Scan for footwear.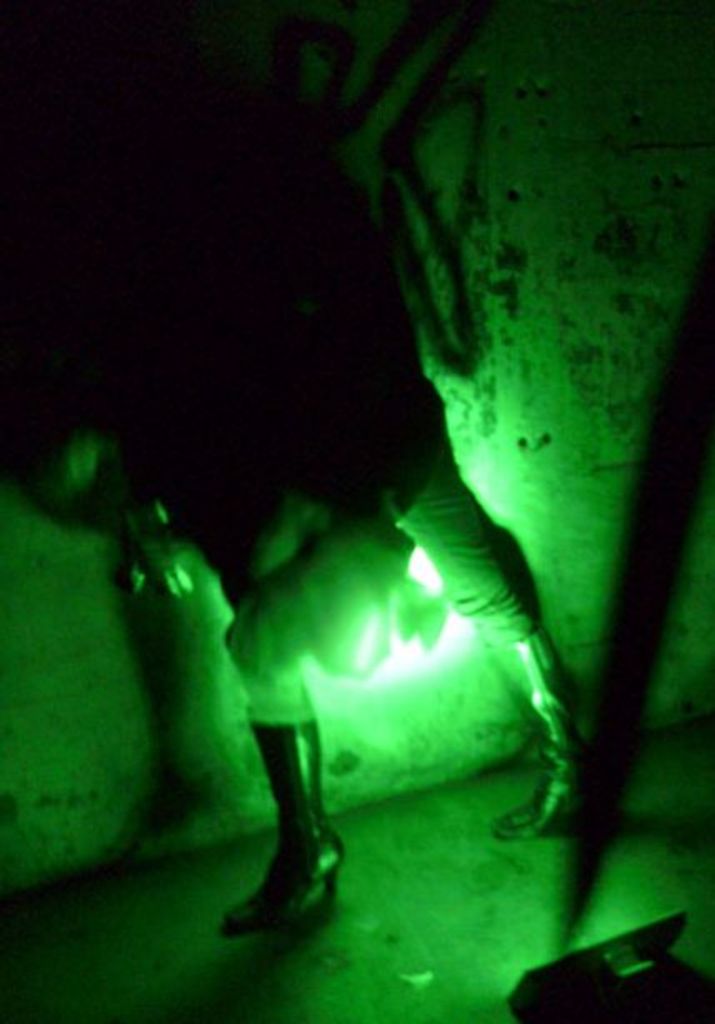
Scan result: {"left": 497, "top": 635, "right": 582, "bottom": 839}.
